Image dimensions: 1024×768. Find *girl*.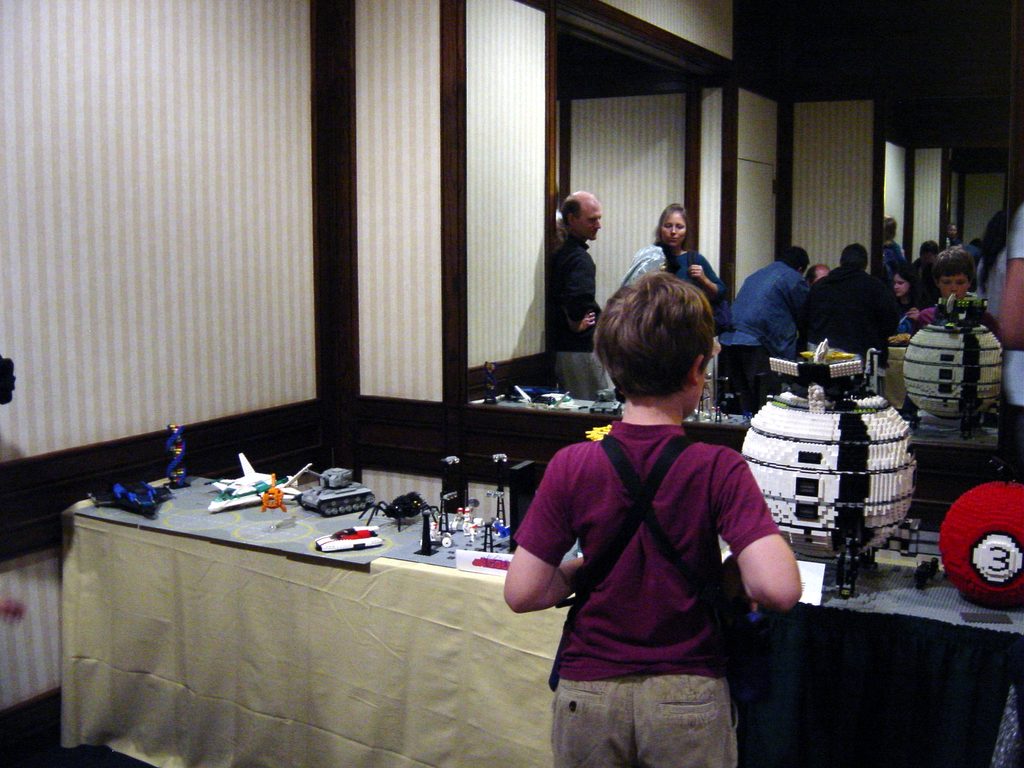
<box>634,203,724,299</box>.
